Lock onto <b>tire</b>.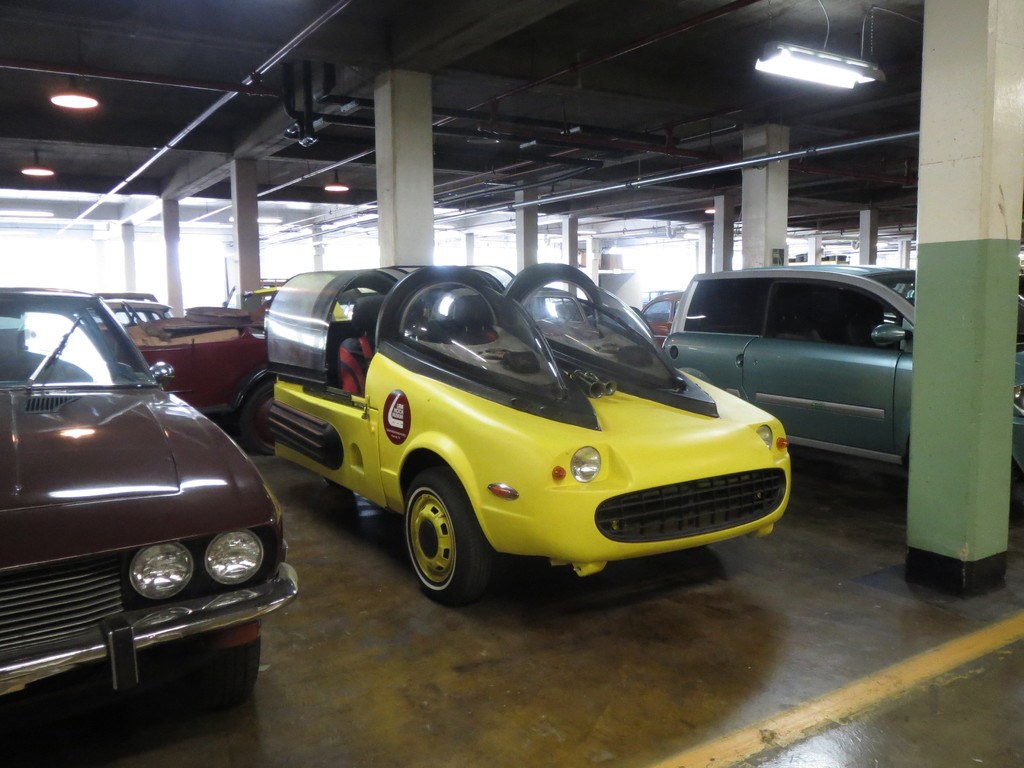
Locked: rect(237, 378, 274, 455).
